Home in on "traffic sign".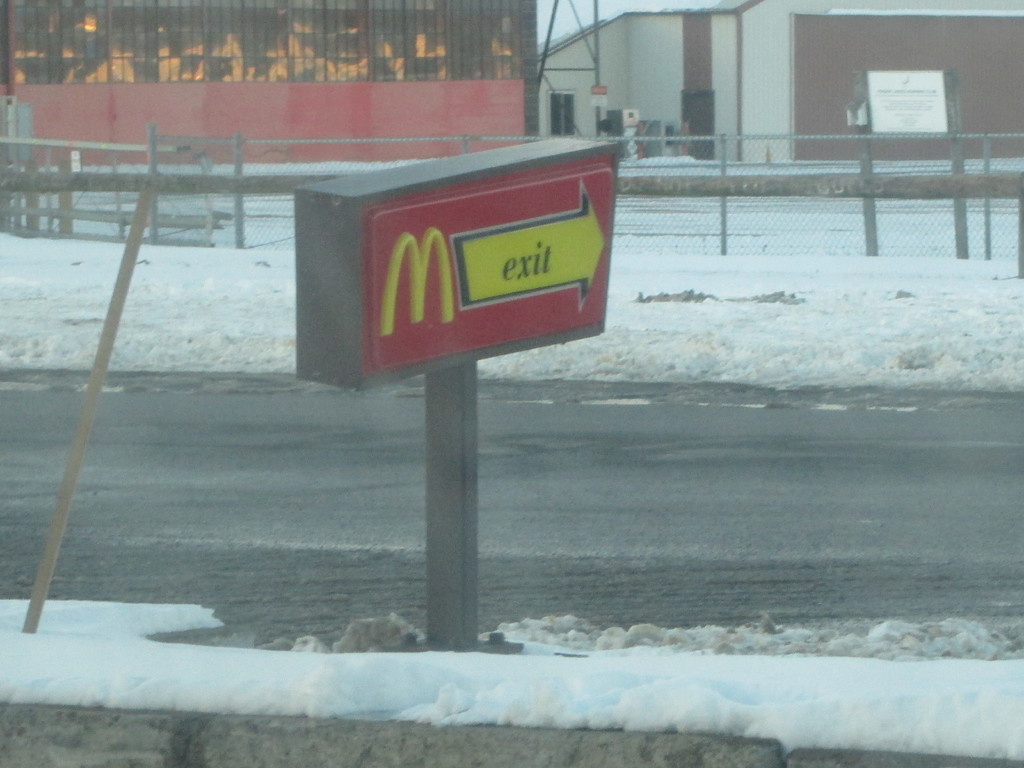
Homed in at <region>362, 154, 618, 376</region>.
